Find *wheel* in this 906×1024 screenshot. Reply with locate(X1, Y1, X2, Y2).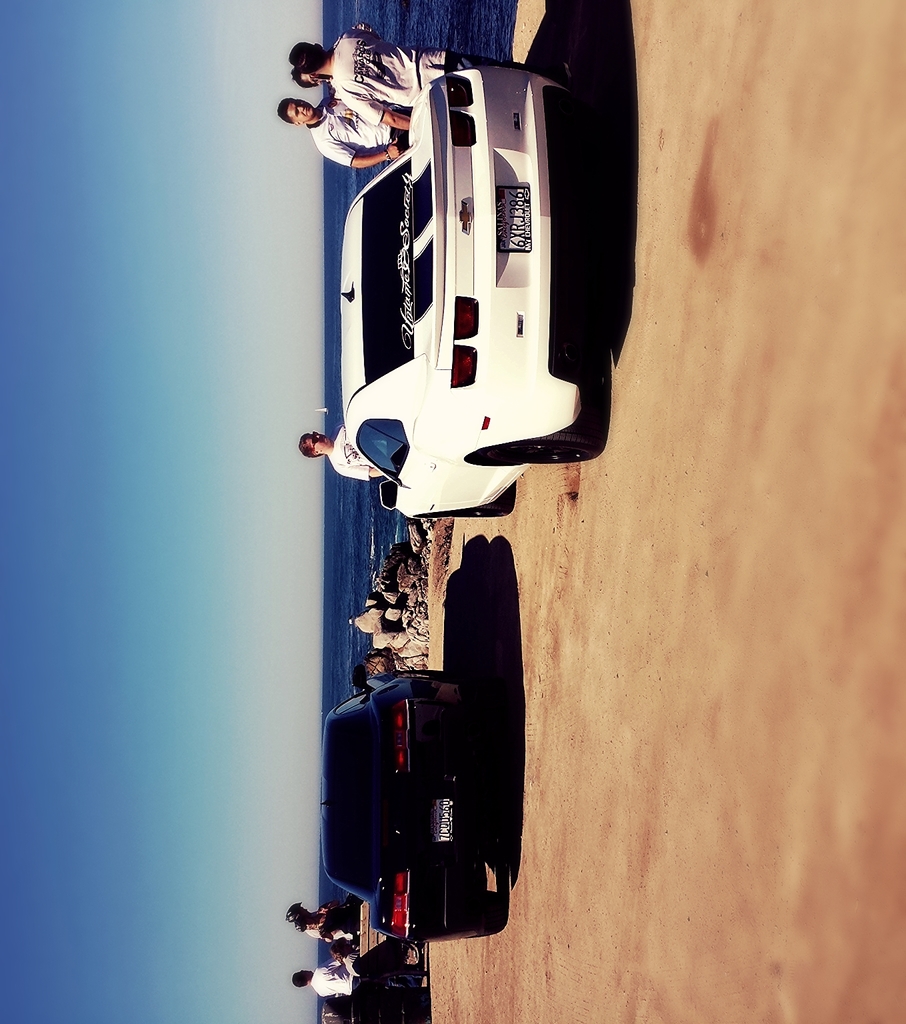
locate(473, 385, 603, 462).
